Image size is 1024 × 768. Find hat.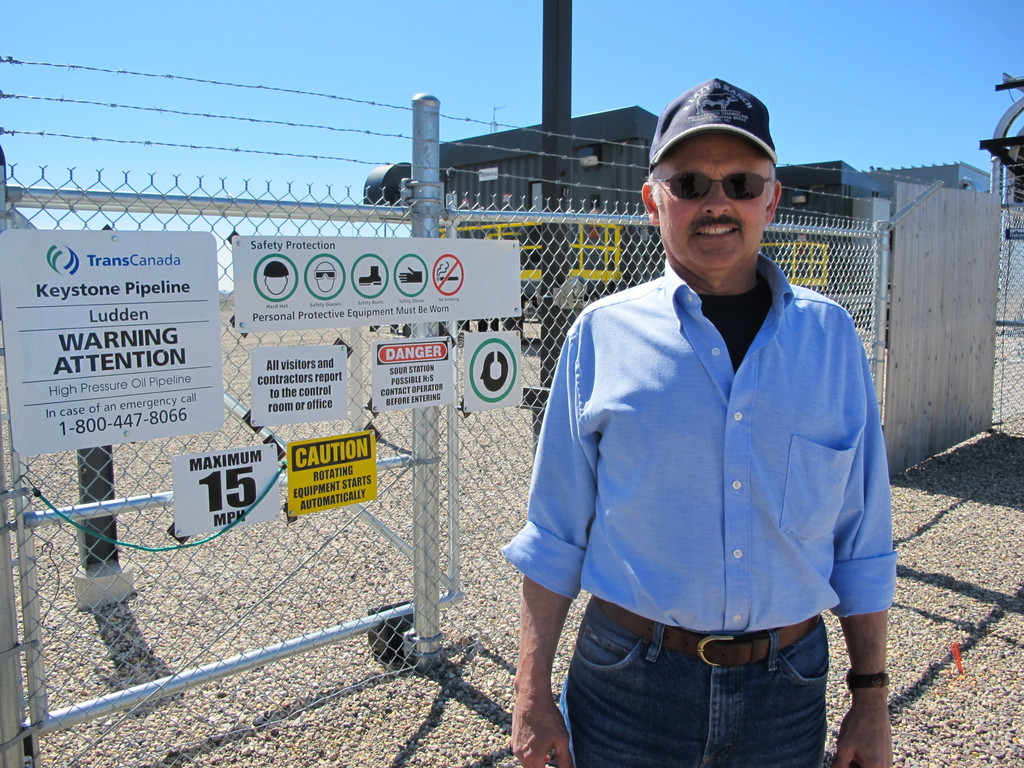
BBox(647, 79, 778, 167).
